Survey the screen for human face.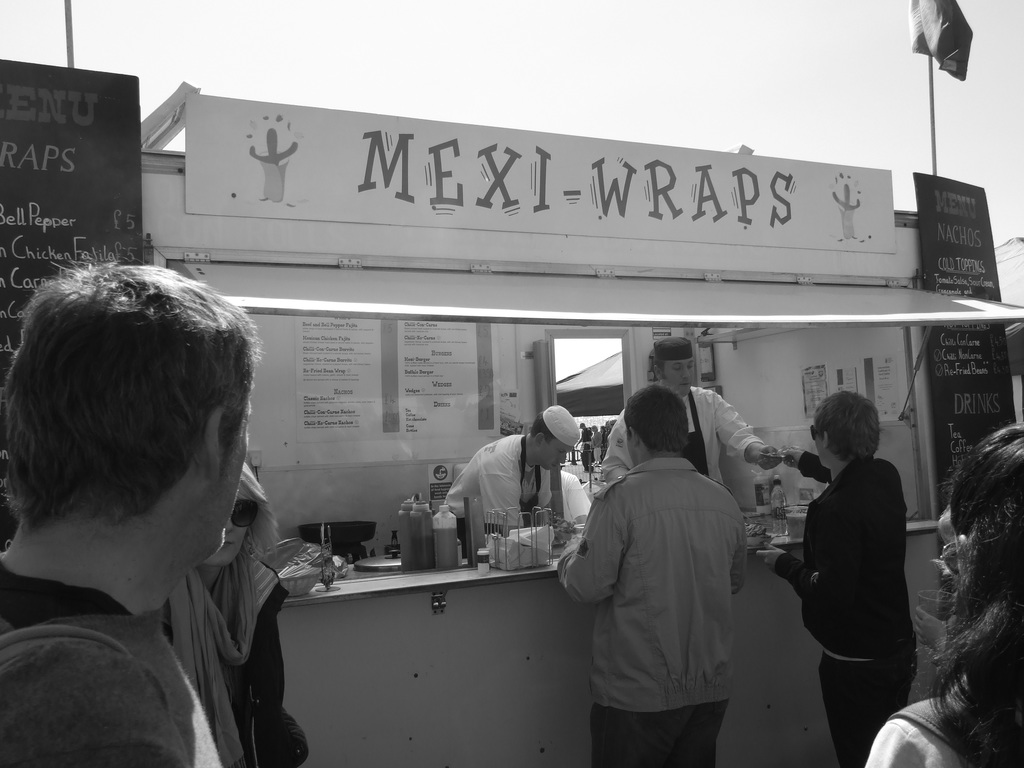
Survey found: bbox(230, 401, 248, 519).
